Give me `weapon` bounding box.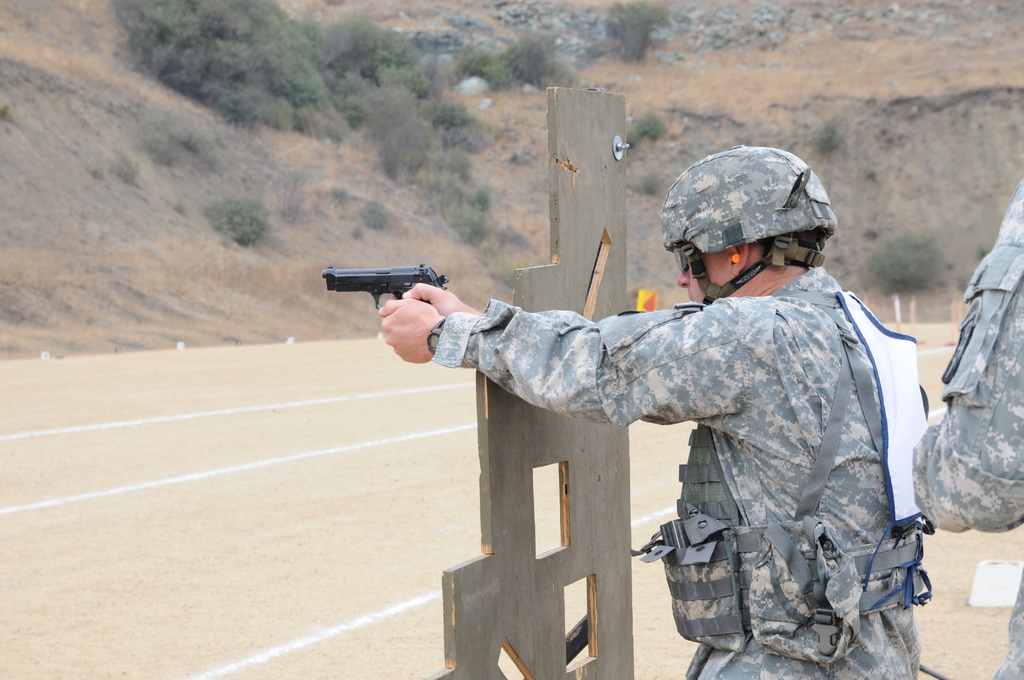
332/252/460/328.
